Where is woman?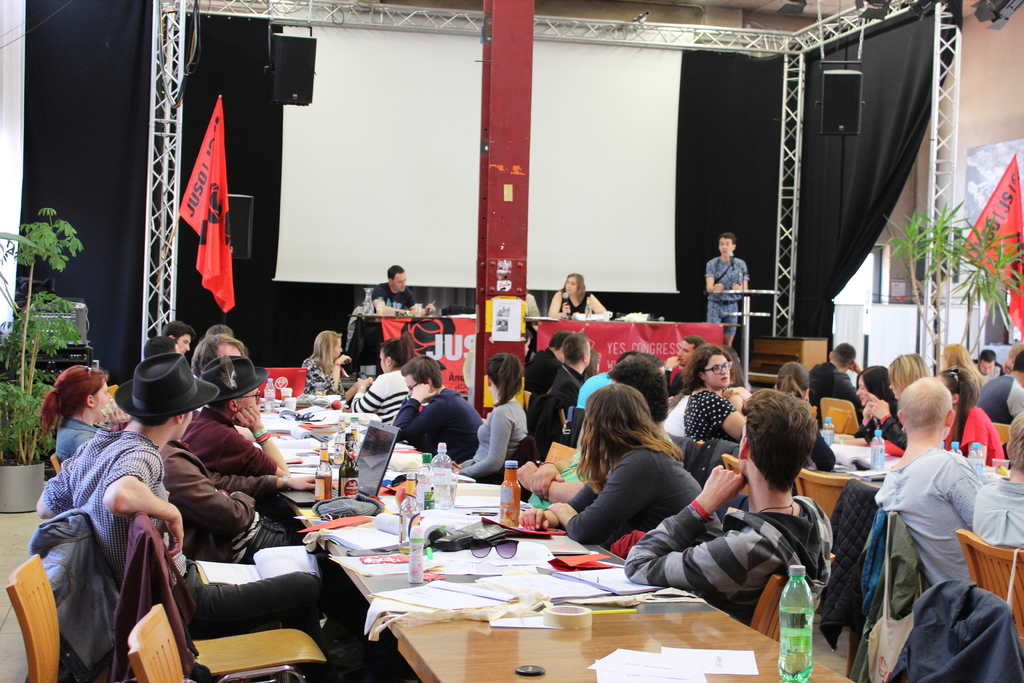
{"left": 545, "top": 274, "right": 605, "bottom": 320}.
